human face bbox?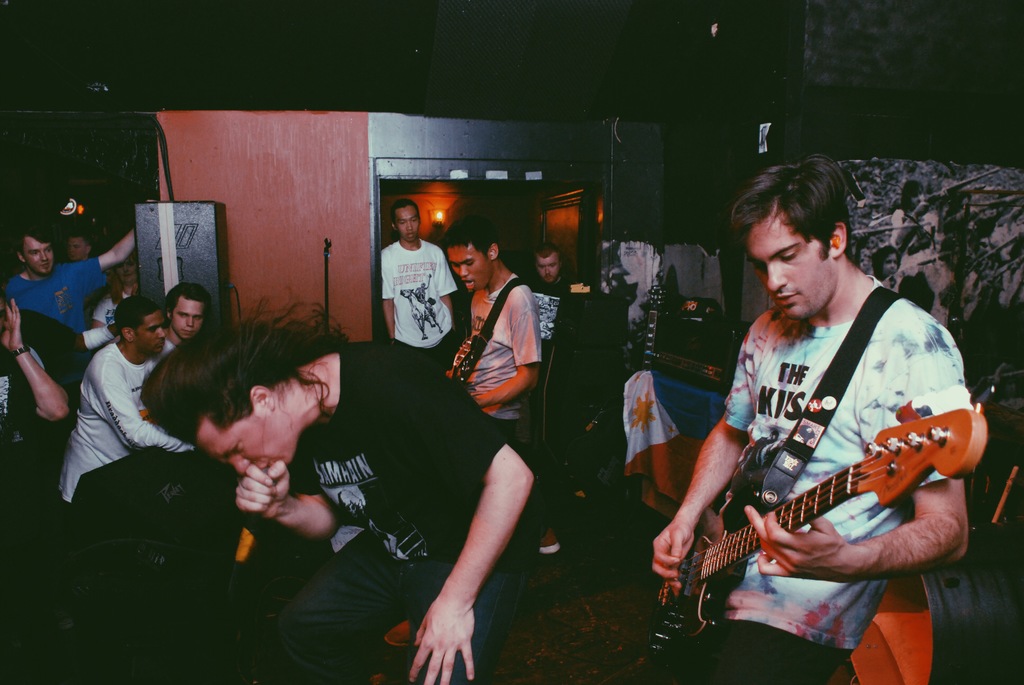
select_region(745, 203, 830, 323)
